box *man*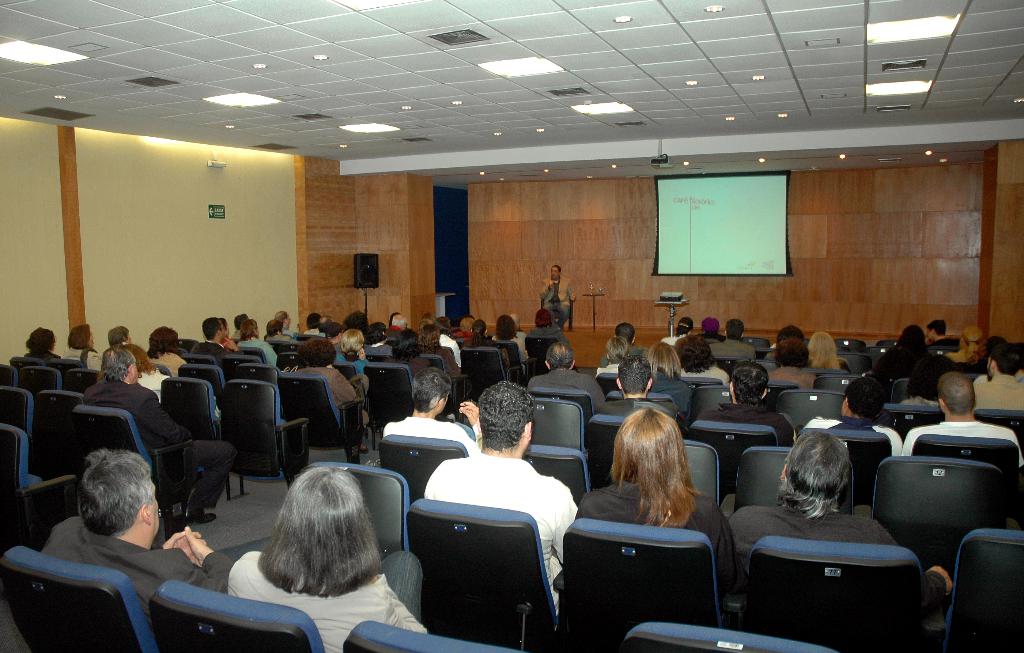
box=[711, 317, 760, 362]
